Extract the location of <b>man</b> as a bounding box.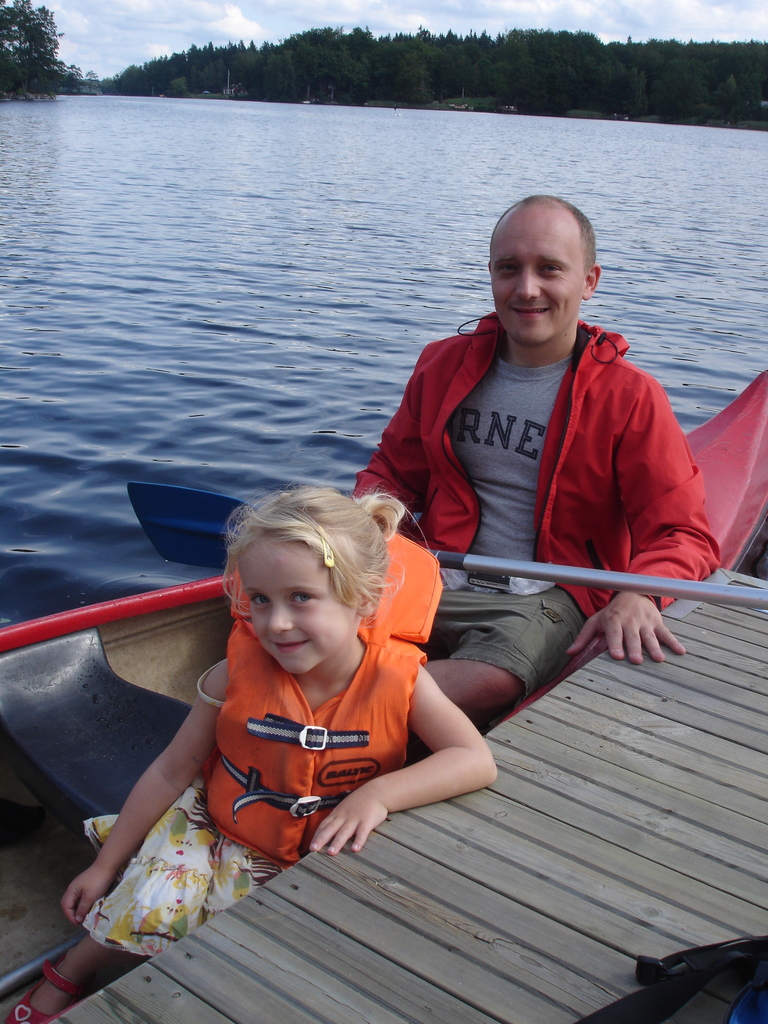
{"left": 346, "top": 198, "right": 727, "bottom": 712}.
